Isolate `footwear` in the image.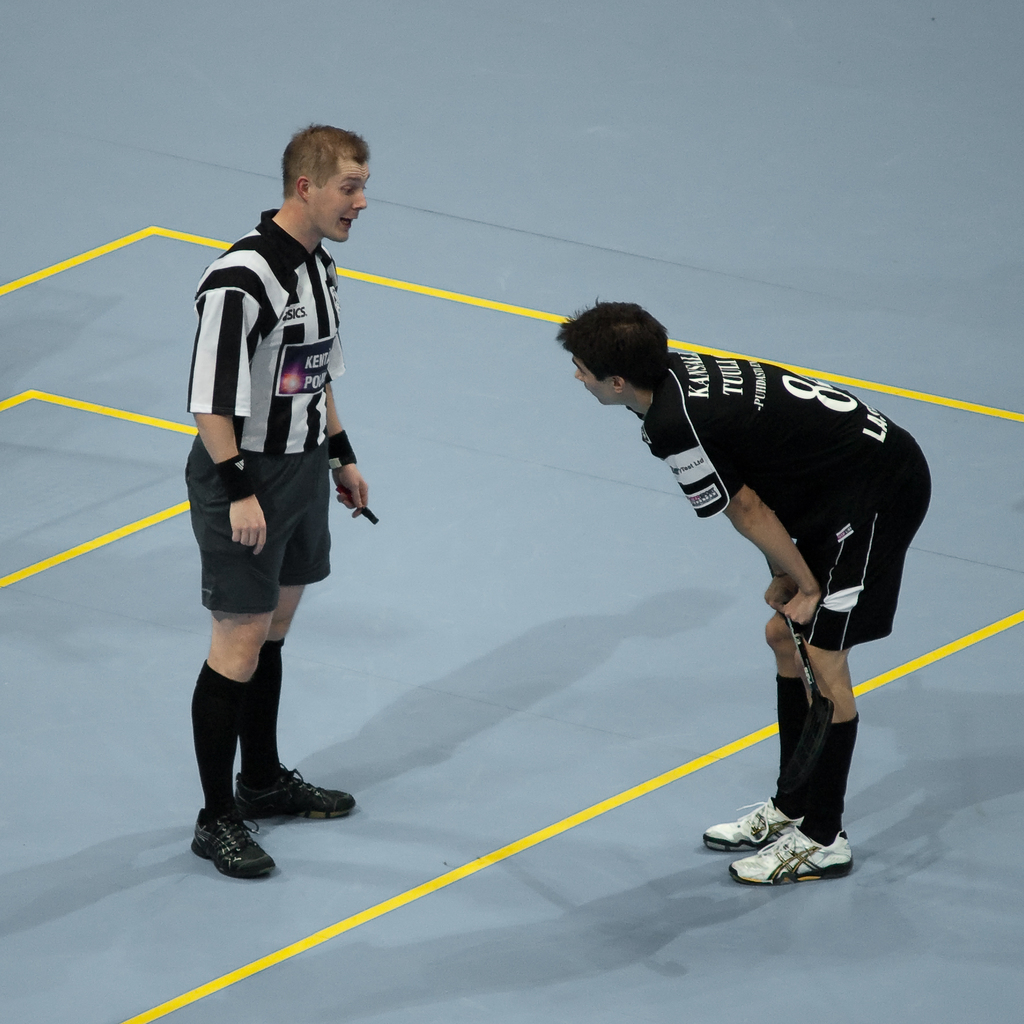
Isolated region: pyautogui.locateOnScreen(191, 806, 282, 883).
